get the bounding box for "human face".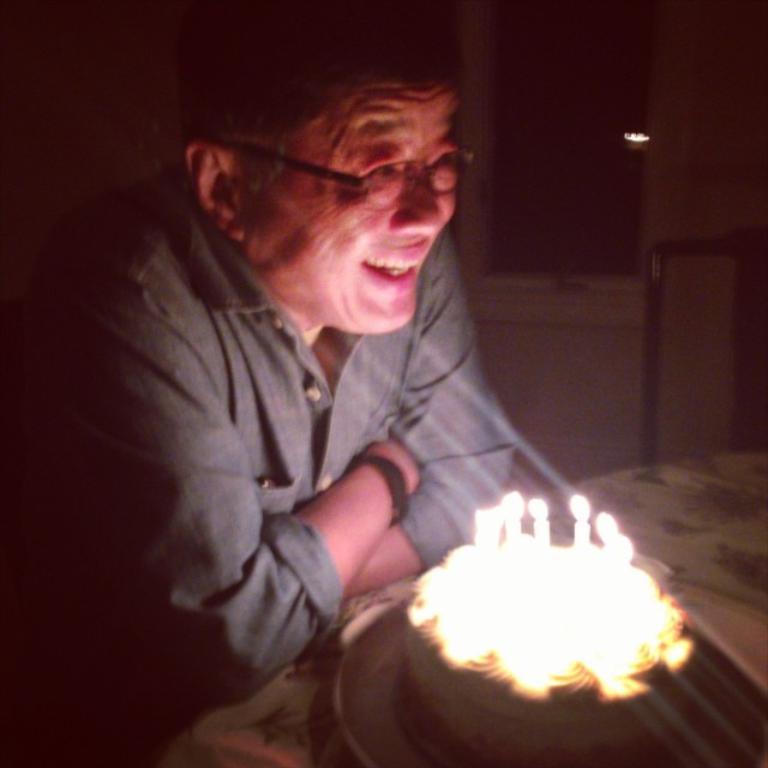
box=[248, 79, 456, 331].
